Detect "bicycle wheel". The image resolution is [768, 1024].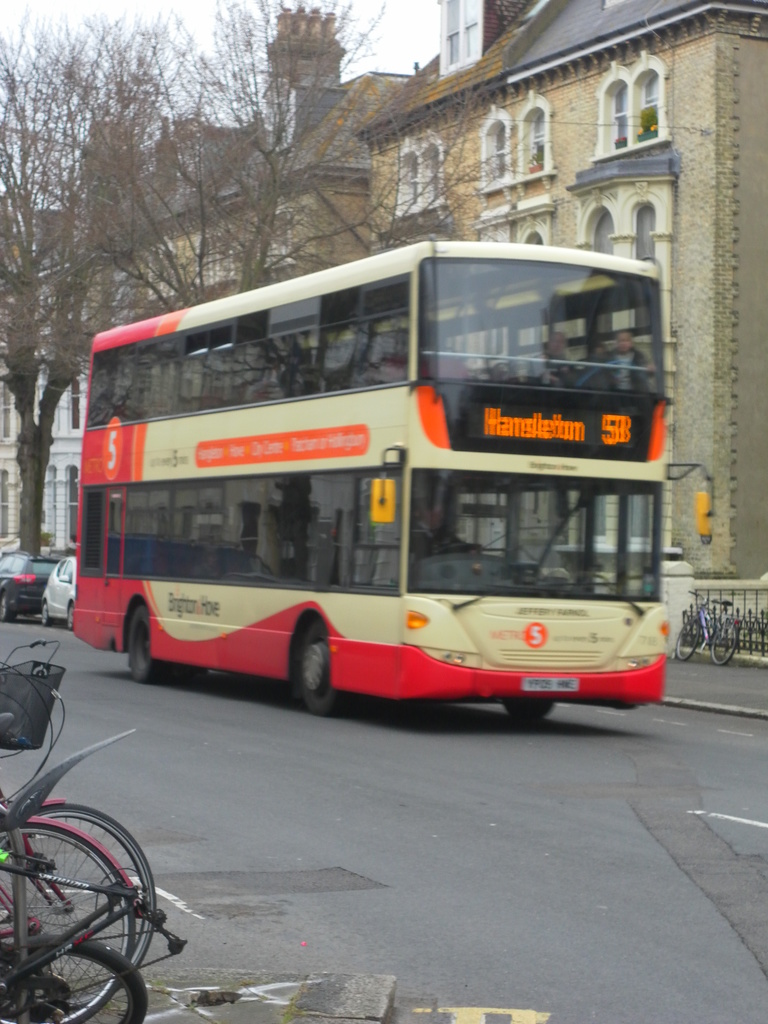
left=708, top=621, right=740, bottom=668.
